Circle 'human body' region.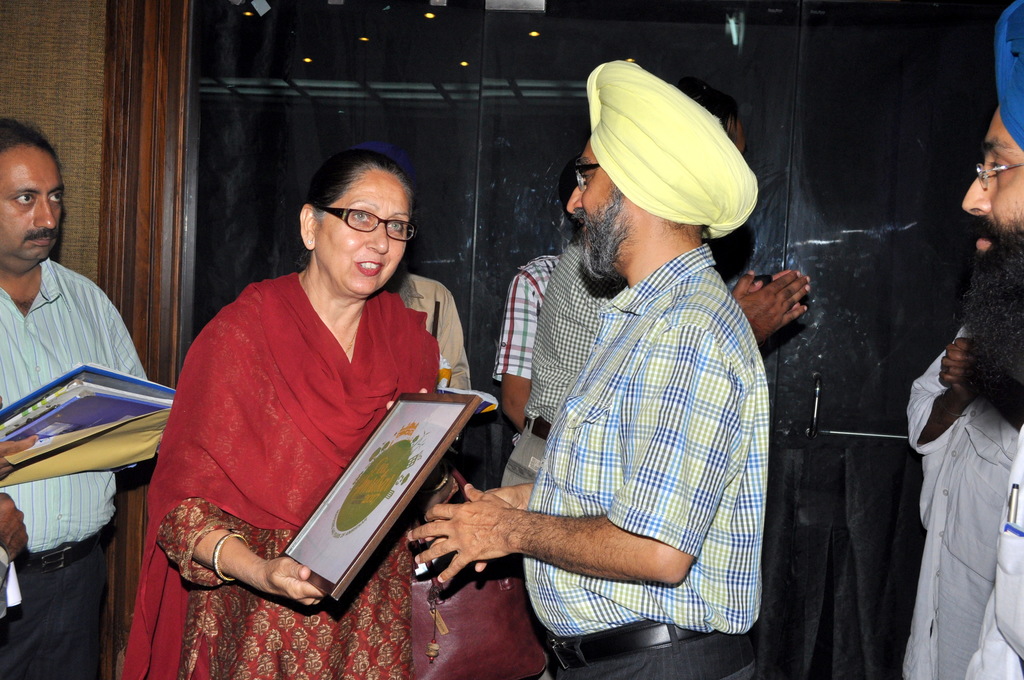
Region: <bbox>154, 133, 521, 636</bbox>.
